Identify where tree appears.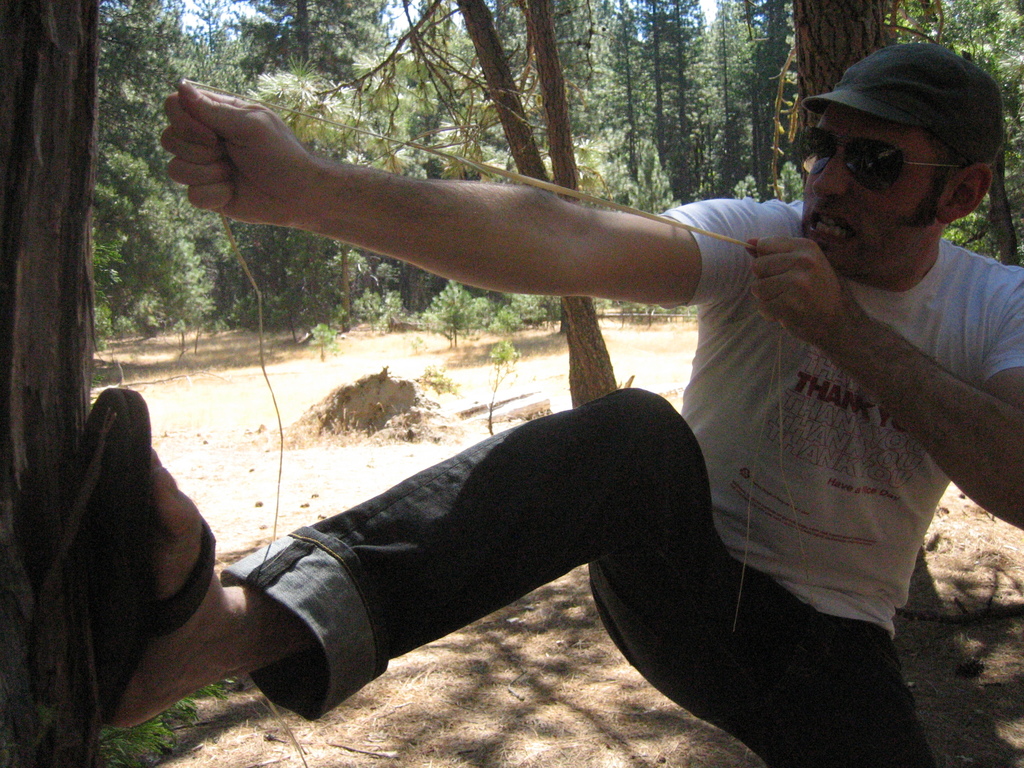
Appears at 333:0:622:415.
